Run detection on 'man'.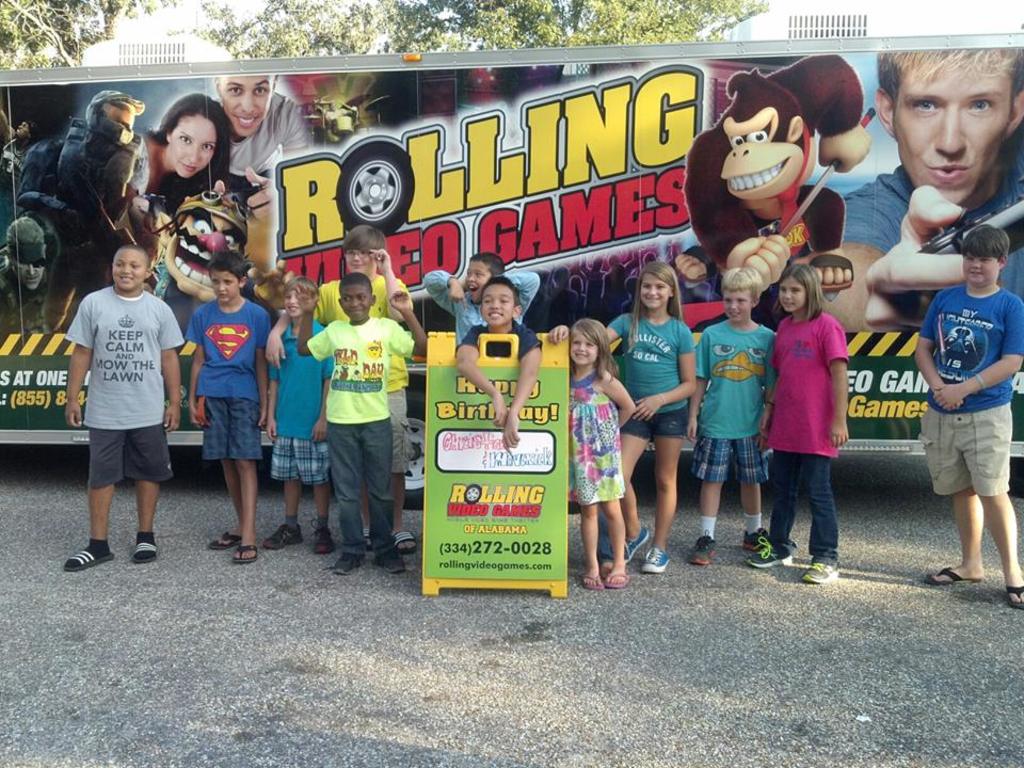
Result: l=828, t=50, r=1023, b=340.
